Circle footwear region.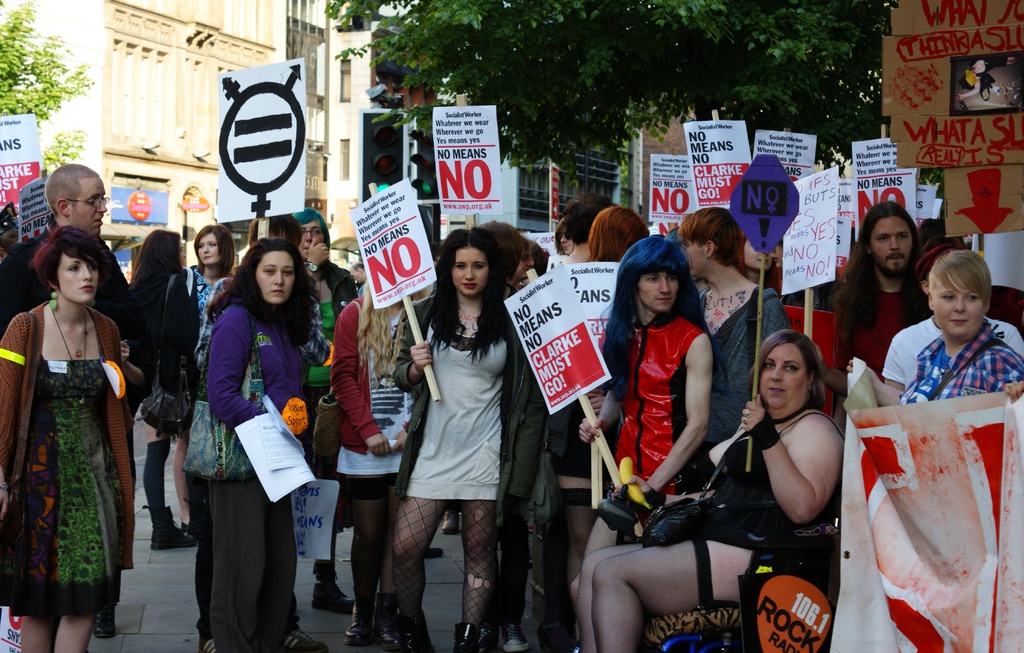
Region: [left=202, top=642, right=217, bottom=652].
